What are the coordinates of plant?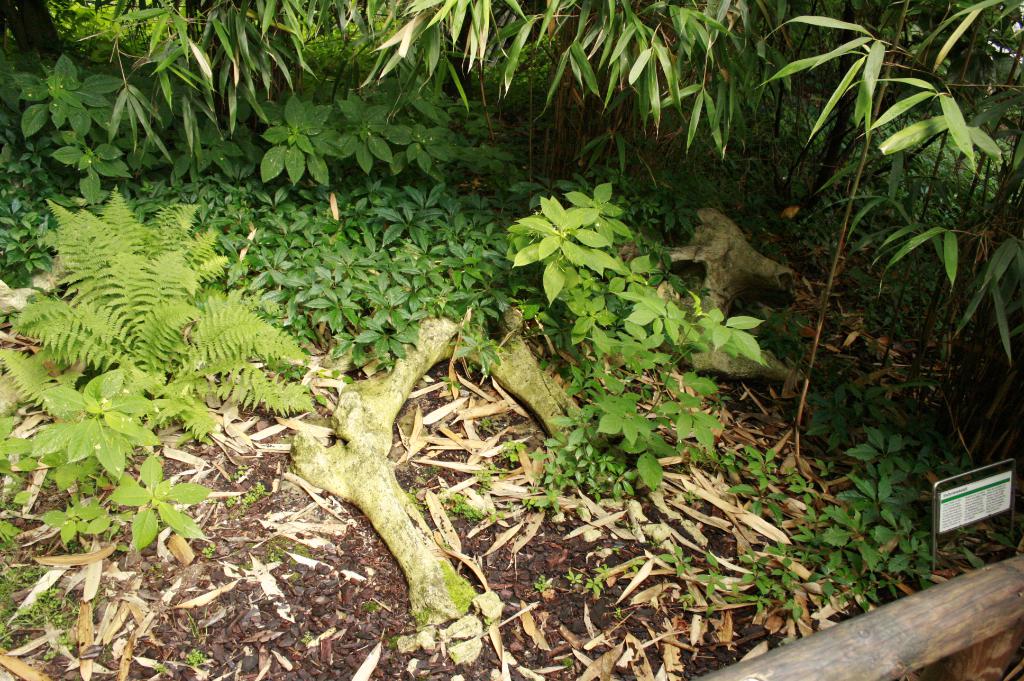
[left=500, top=184, right=635, bottom=310].
